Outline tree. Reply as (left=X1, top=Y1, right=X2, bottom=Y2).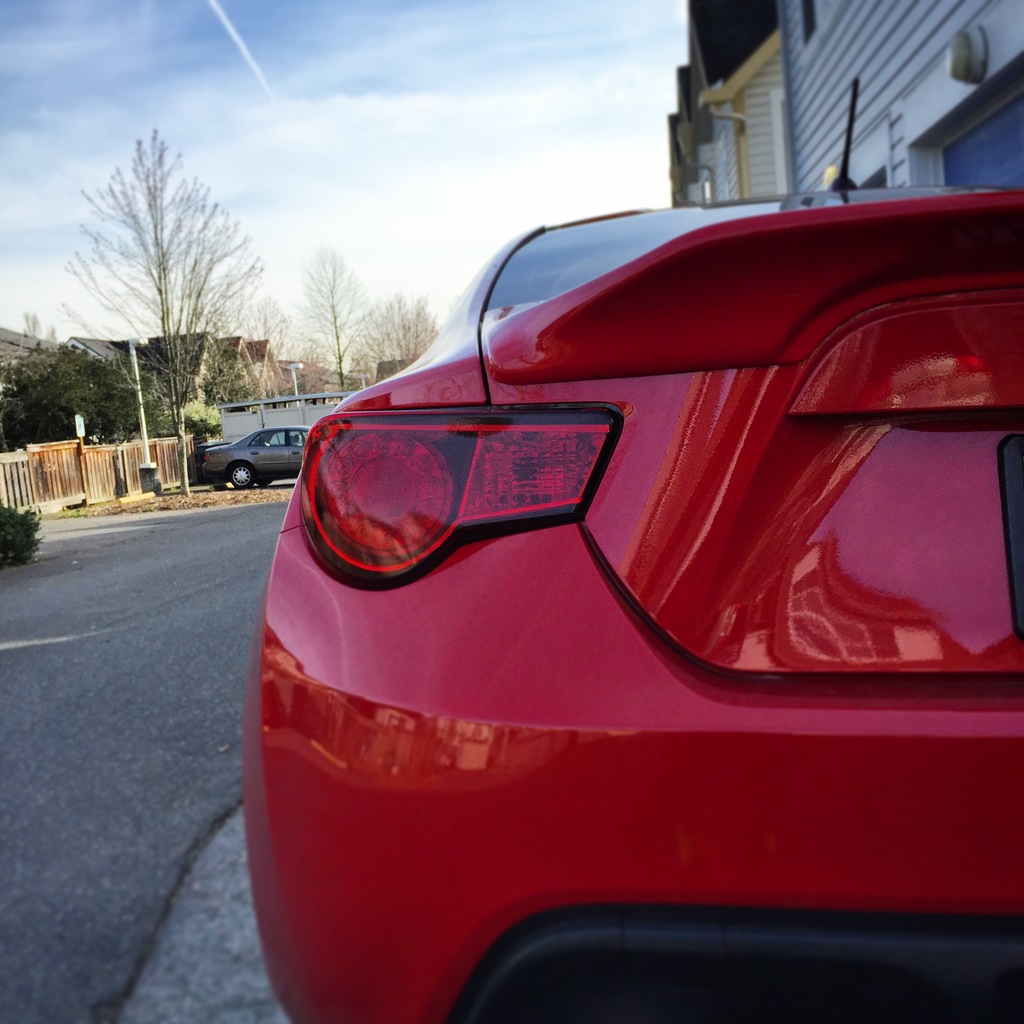
(left=57, top=119, right=273, bottom=438).
